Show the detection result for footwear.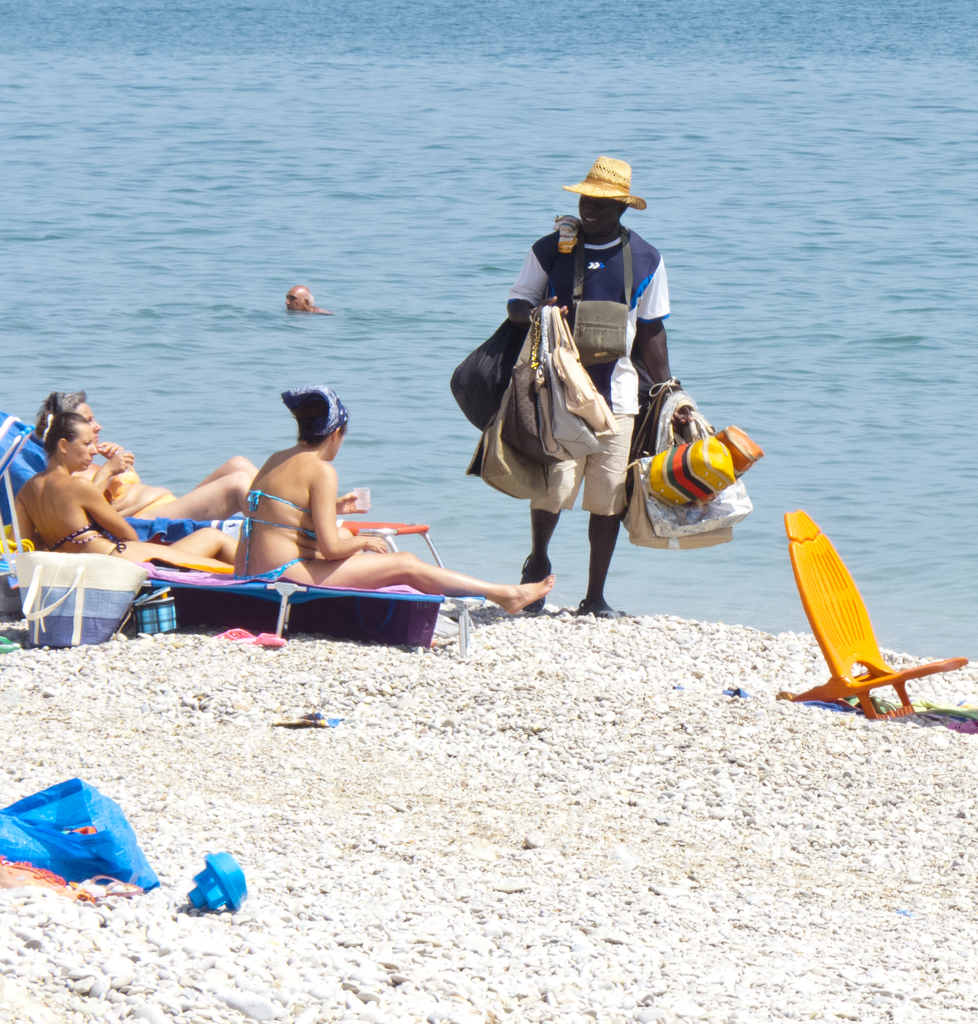
locate(578, 601, 627, 620).
